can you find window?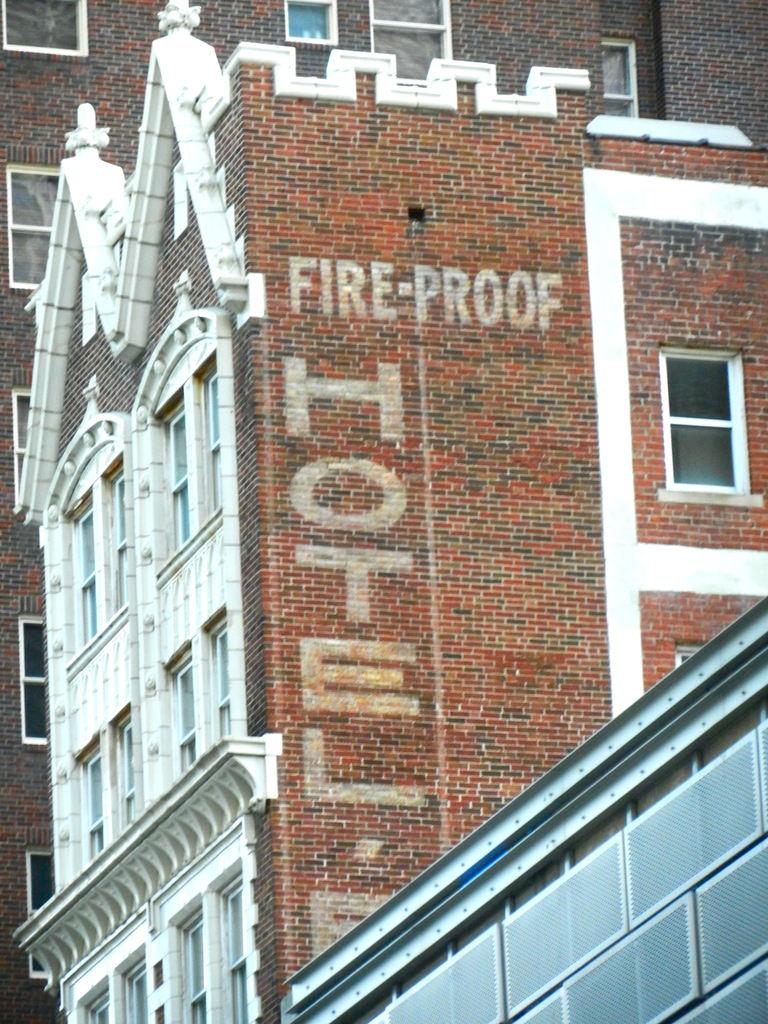
Yes, bounding box: bbox=(86, 507, 98, 645).
